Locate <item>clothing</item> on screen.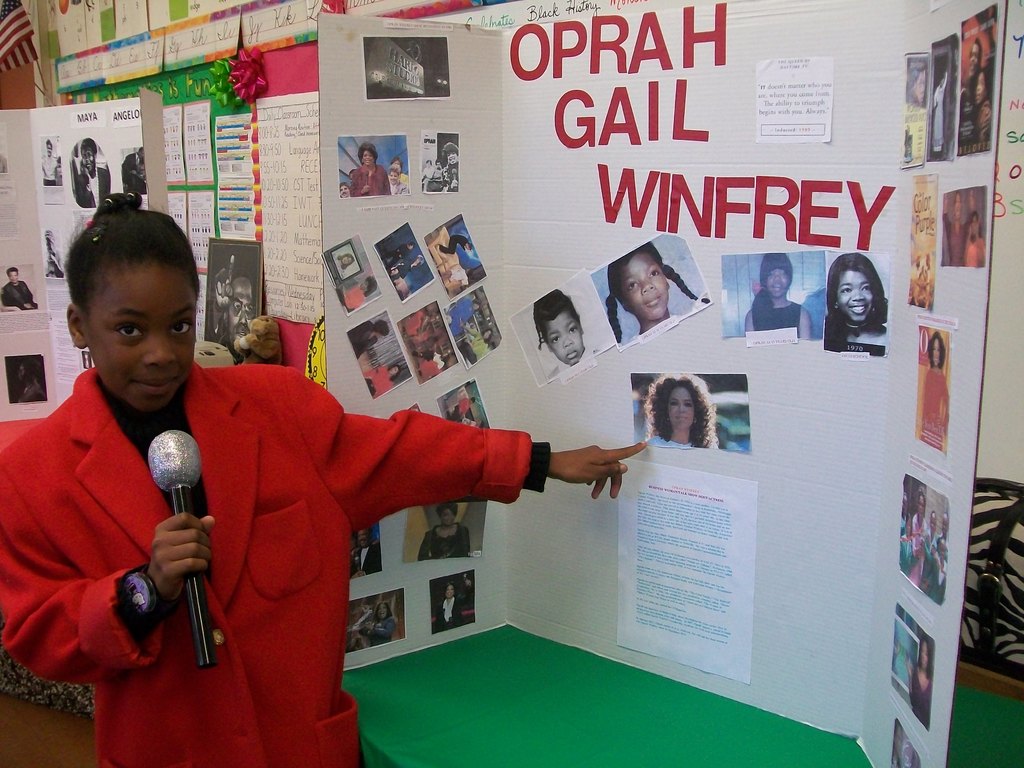
On screen at box(438, 164, 459, 193).
